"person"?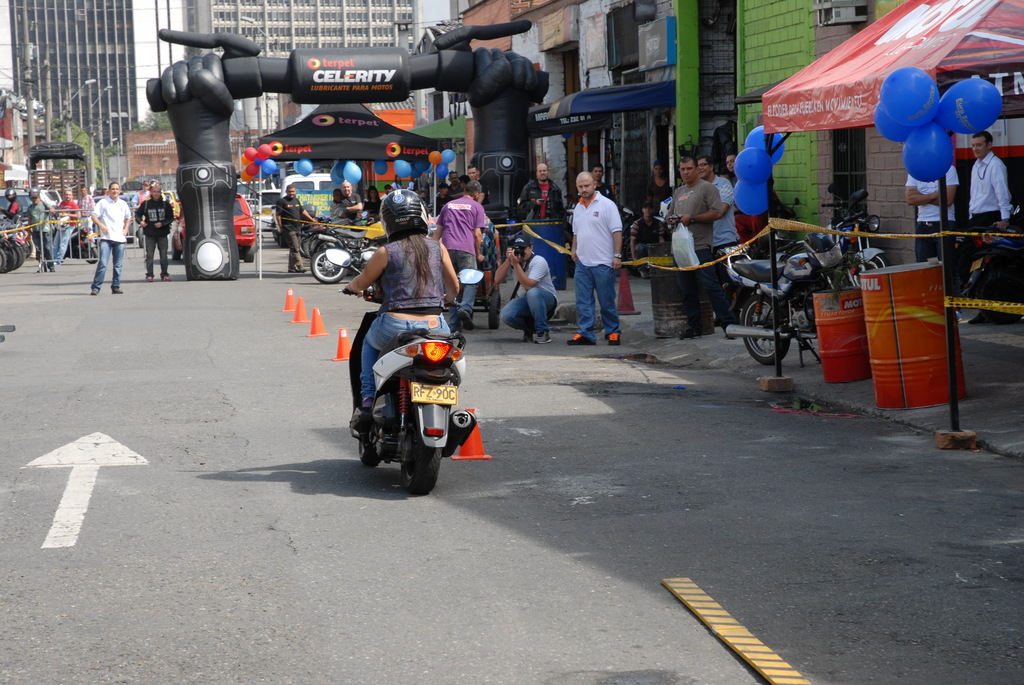
<region>665, 150, 739, 348</region>
